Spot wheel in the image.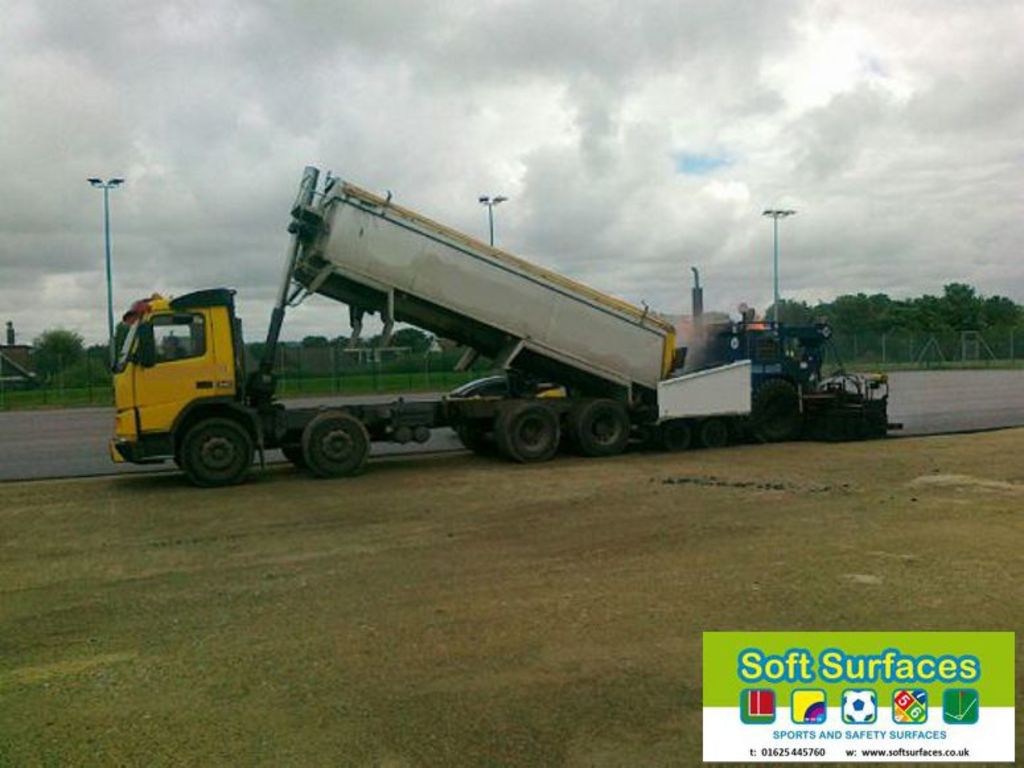
wheel found at 507:401:563:465.
